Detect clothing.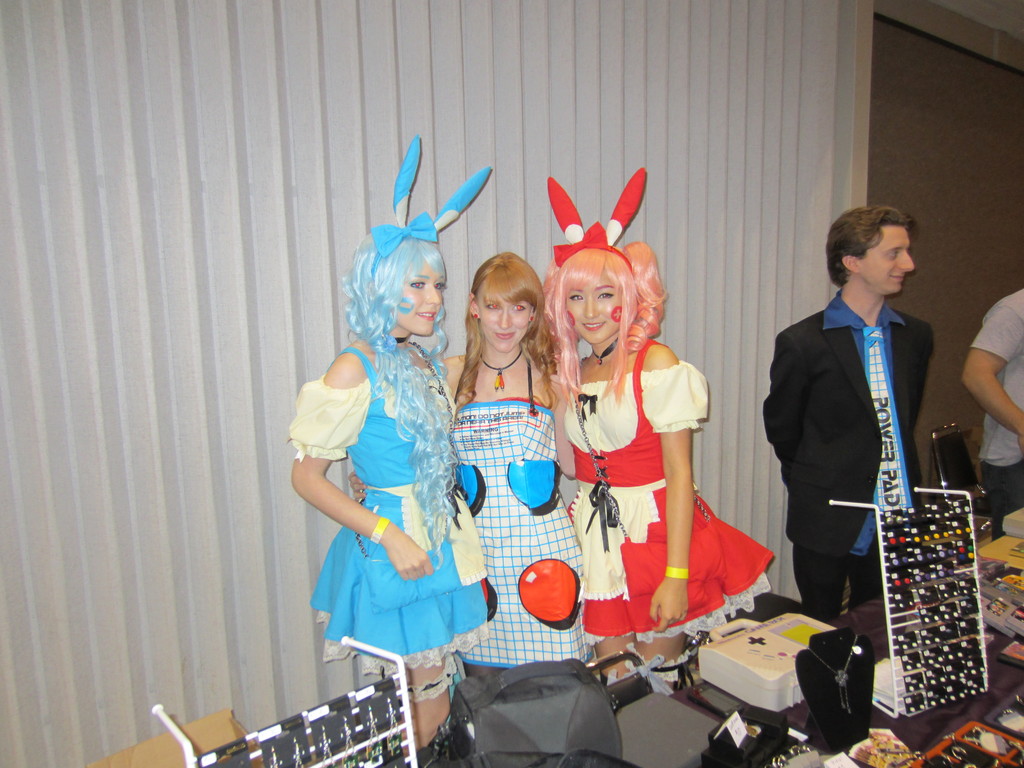
Detected at (left=294, top=335, right=485, bottom=667).
